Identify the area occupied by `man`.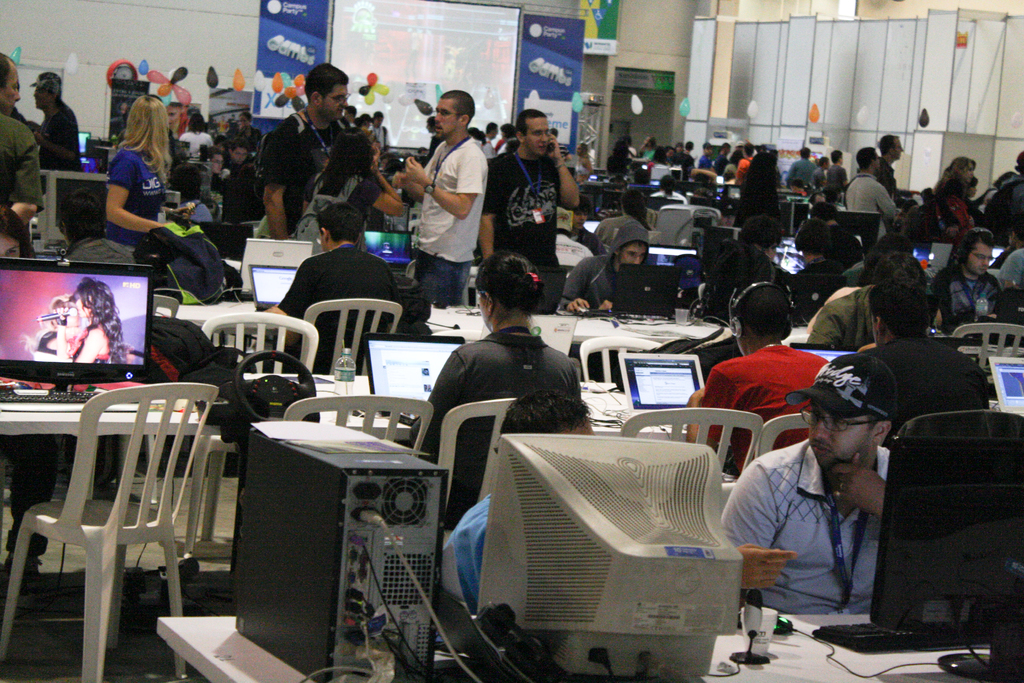
Area: region(360, 112, 372, 128).
